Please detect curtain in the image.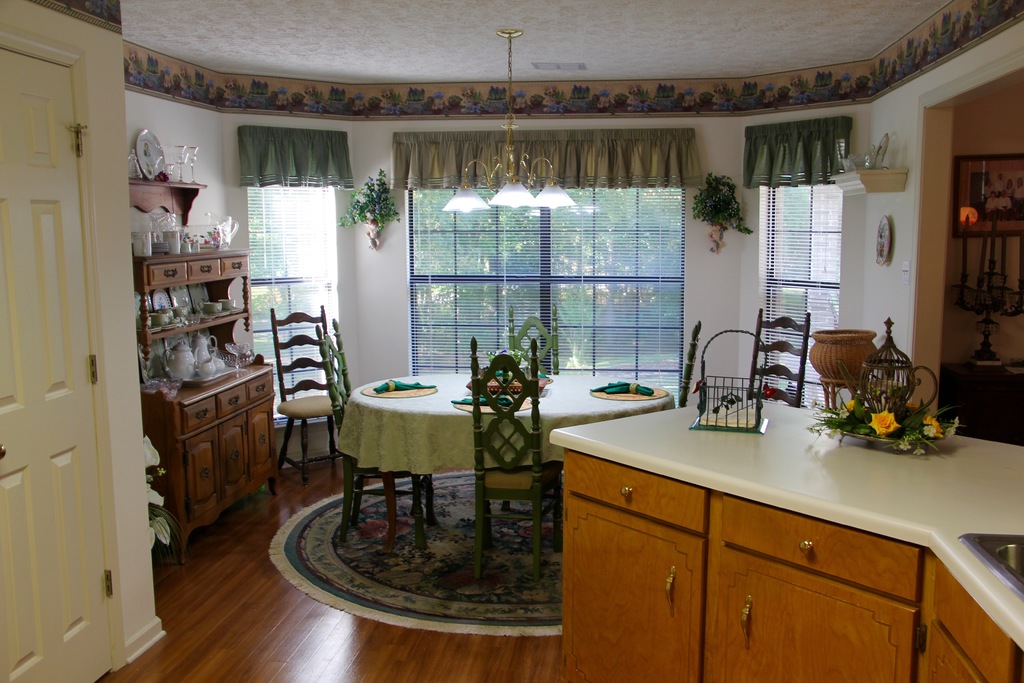
locate(390, 129, 701, 185).
